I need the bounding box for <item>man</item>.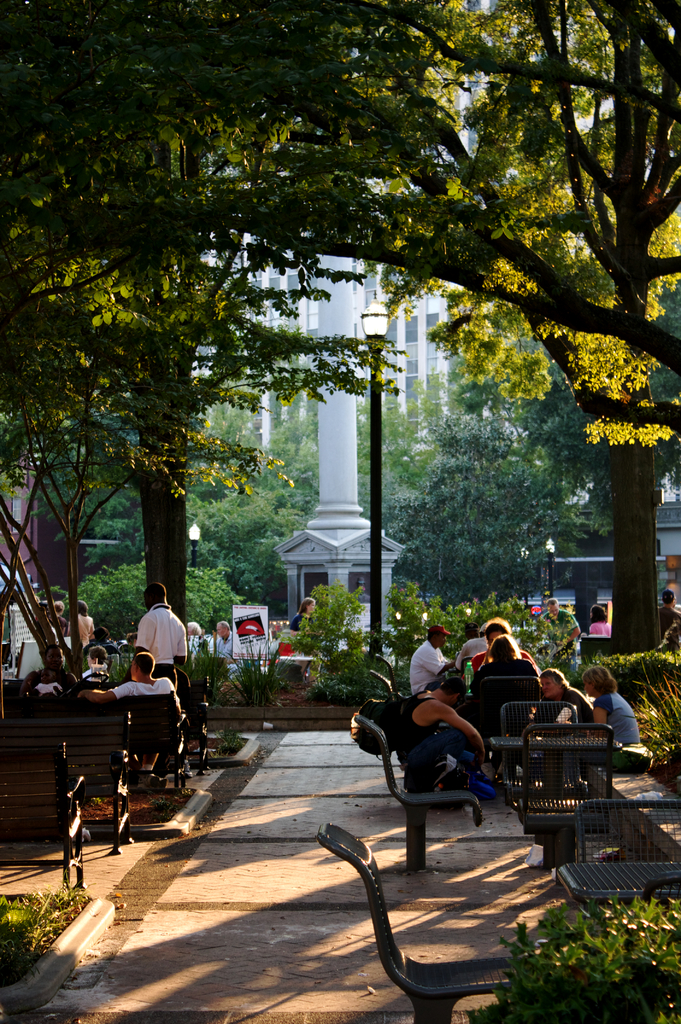
Here it is: (470,634,544,725).
